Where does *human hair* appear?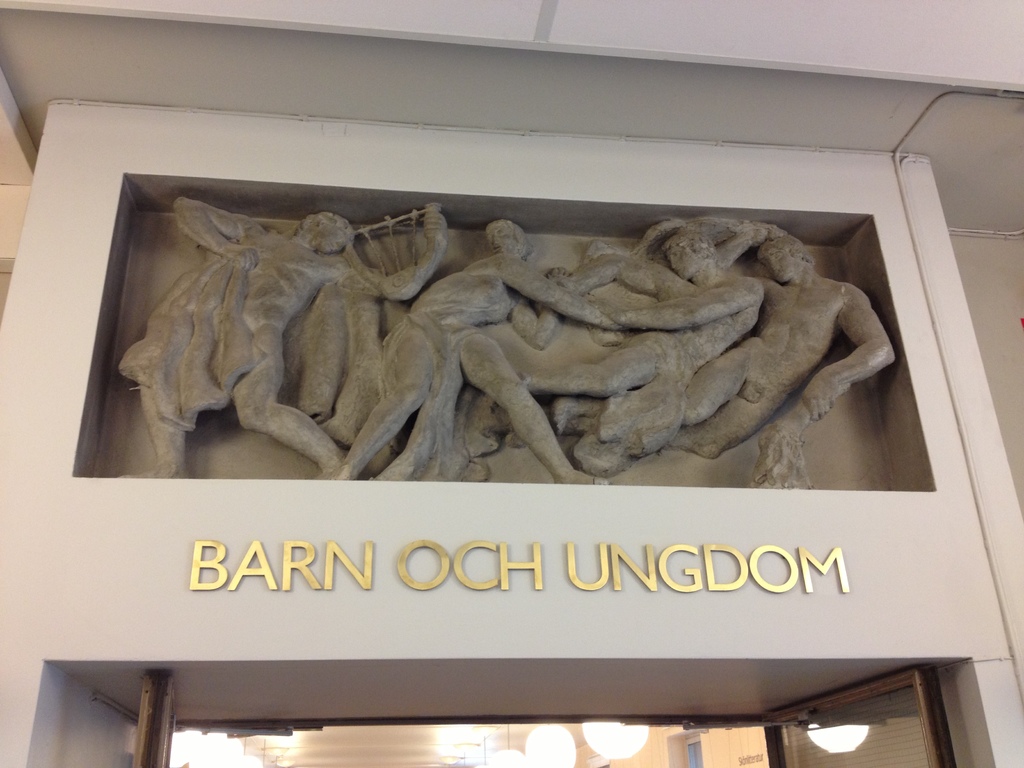
Appears at x1=484, y1=216, x2=532, y2=259.
